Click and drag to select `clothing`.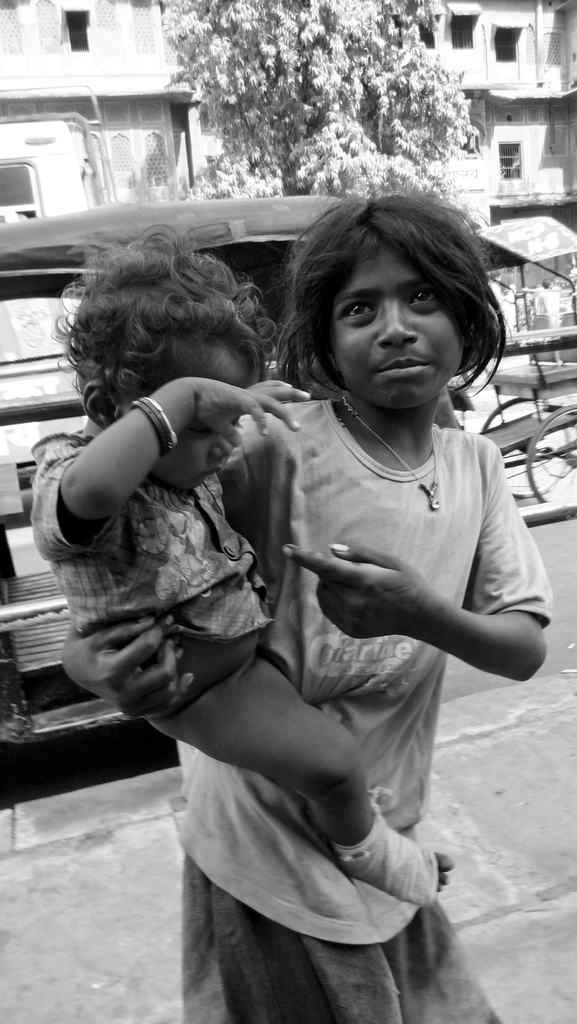
Selection: l=492, t=280, r=502, b=317.
